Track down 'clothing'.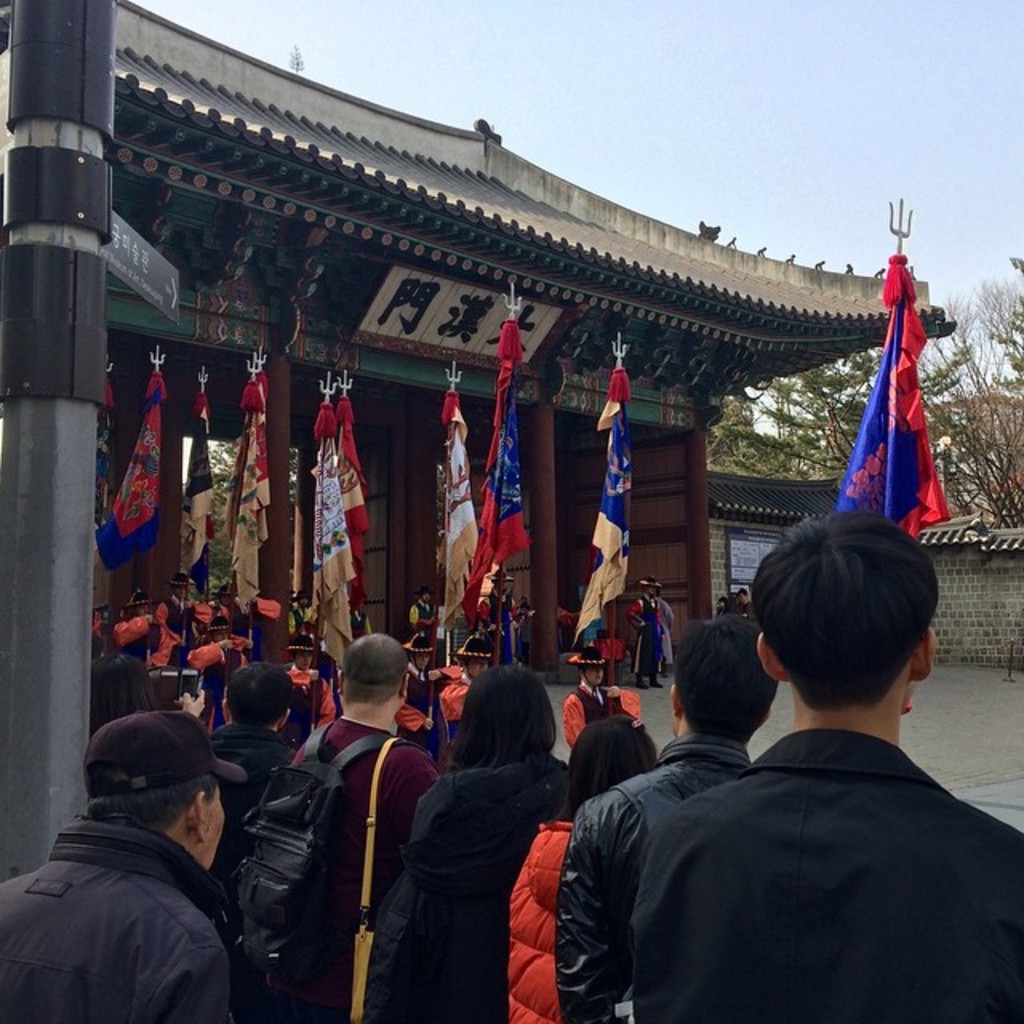
Tracked to <bbox>634, 718, 1022, 1022</bbox>.
